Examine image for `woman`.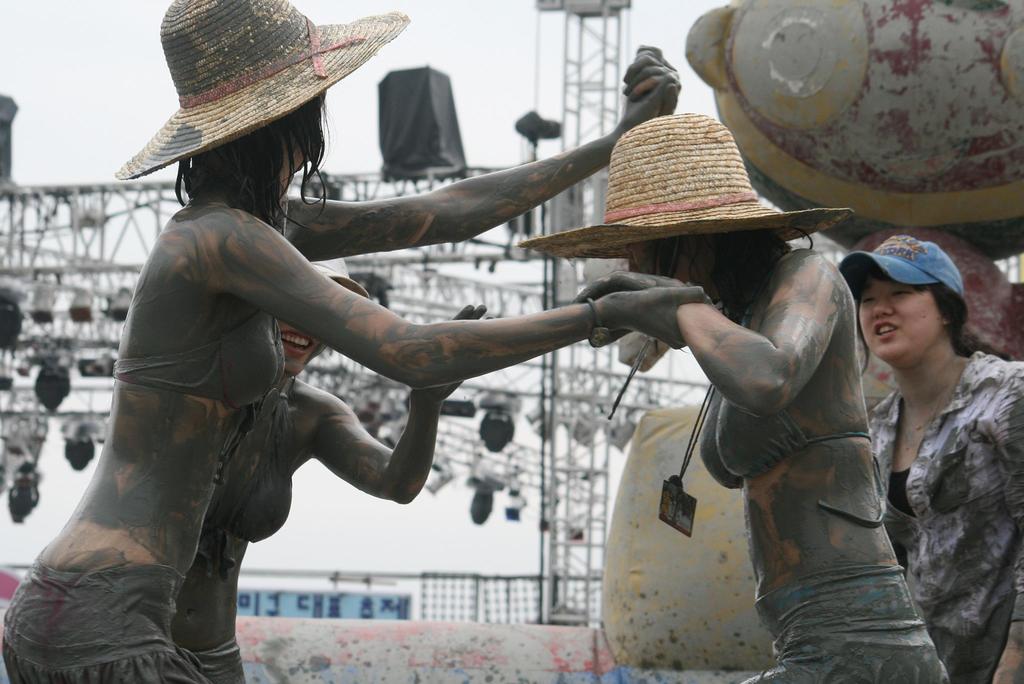
Examination result: [813, 206, 1023, 677].
